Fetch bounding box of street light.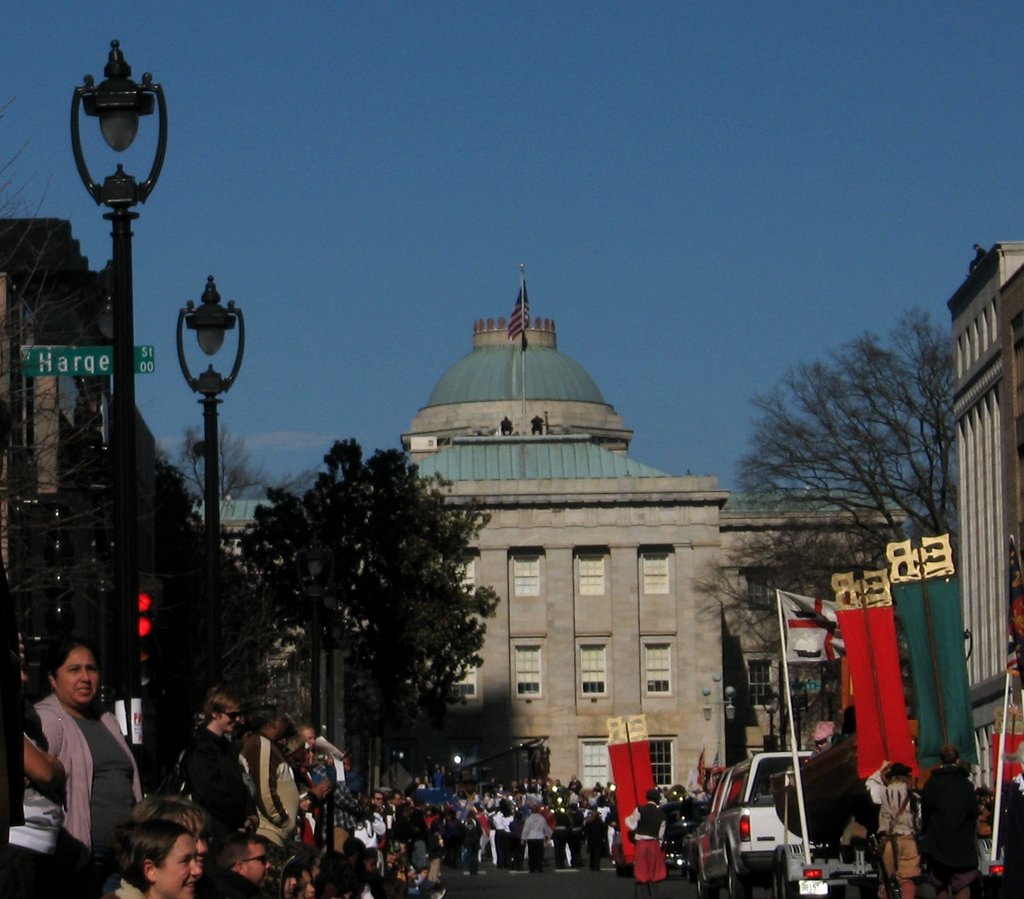
Bbox: bbox(176, 275, 258, 705).
